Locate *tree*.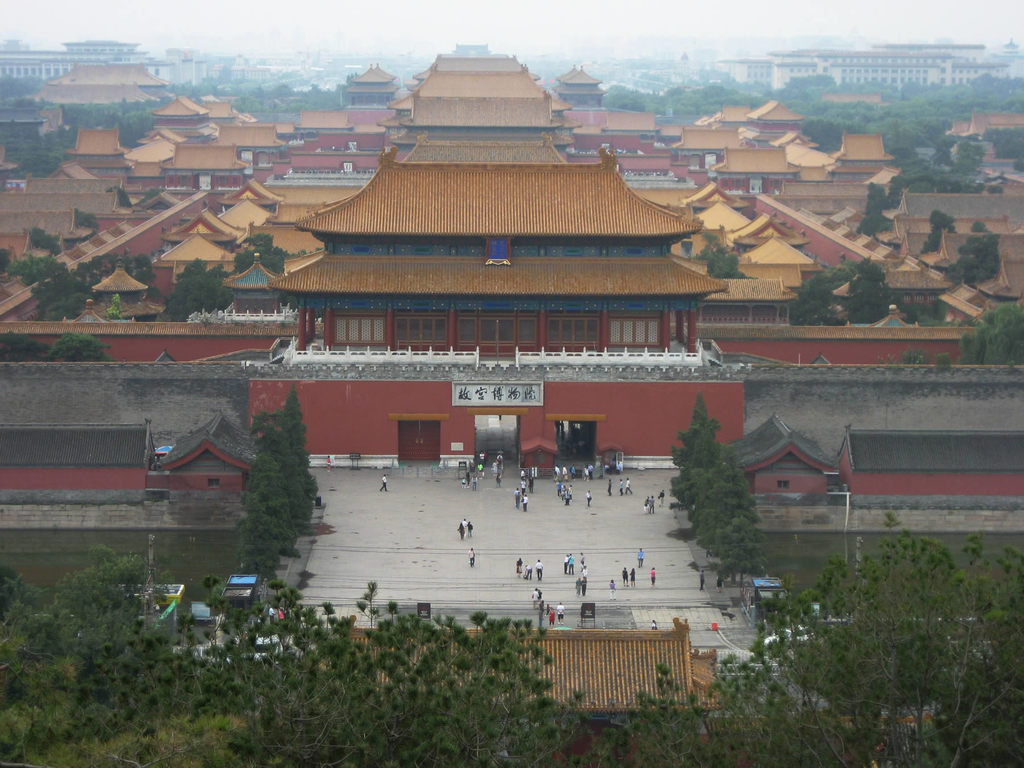
Bounding box: x1=234, y1=226, x2=301, y2=276.
